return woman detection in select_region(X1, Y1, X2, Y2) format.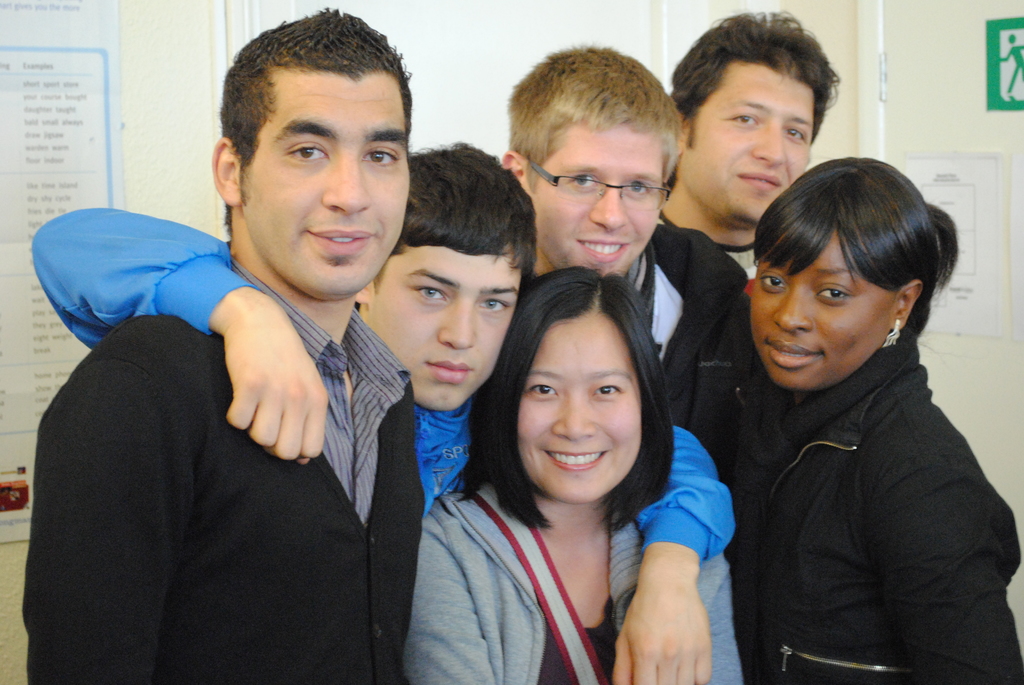
select_region(438, 244, 732, 671).
